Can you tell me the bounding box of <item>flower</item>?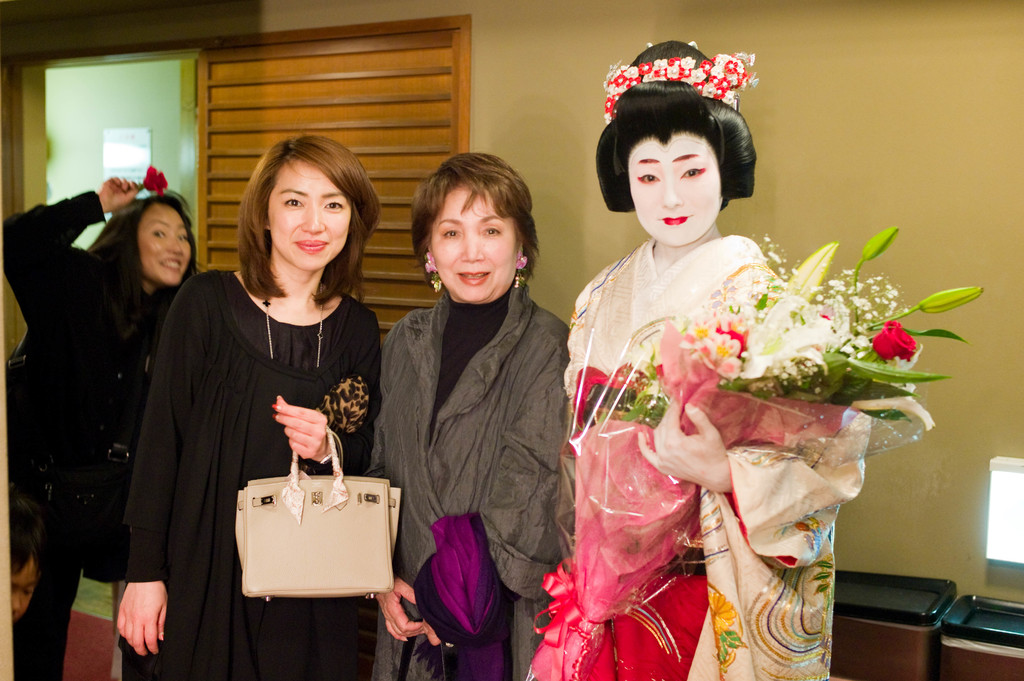
[left=421, top=251, right=440, bottom=273].
